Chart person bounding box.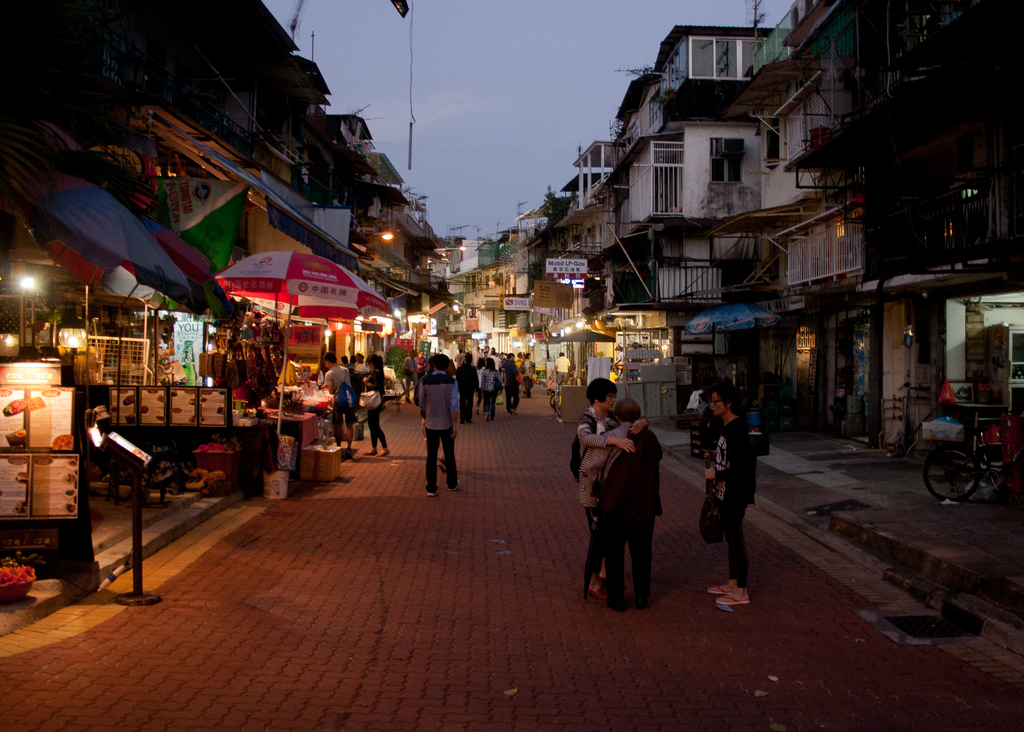
Charted: (x1=529, y1=355, x2=536, y2=394).
